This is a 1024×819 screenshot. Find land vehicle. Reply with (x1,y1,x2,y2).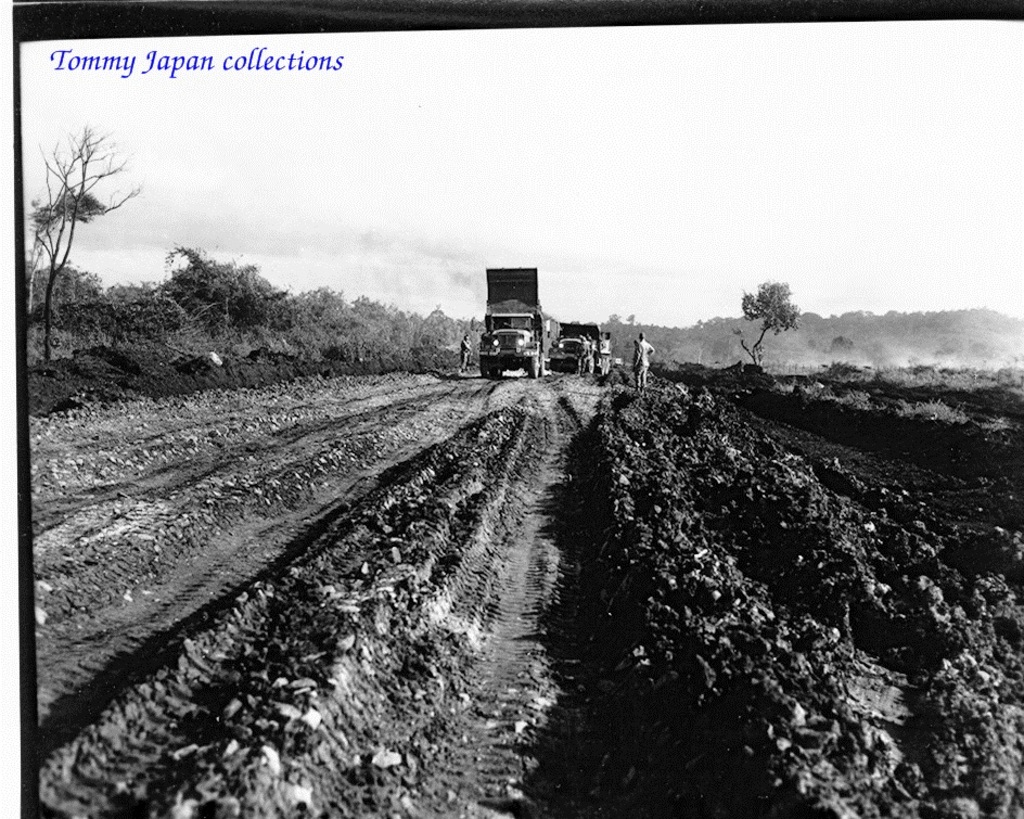
(545,317,601,373).
